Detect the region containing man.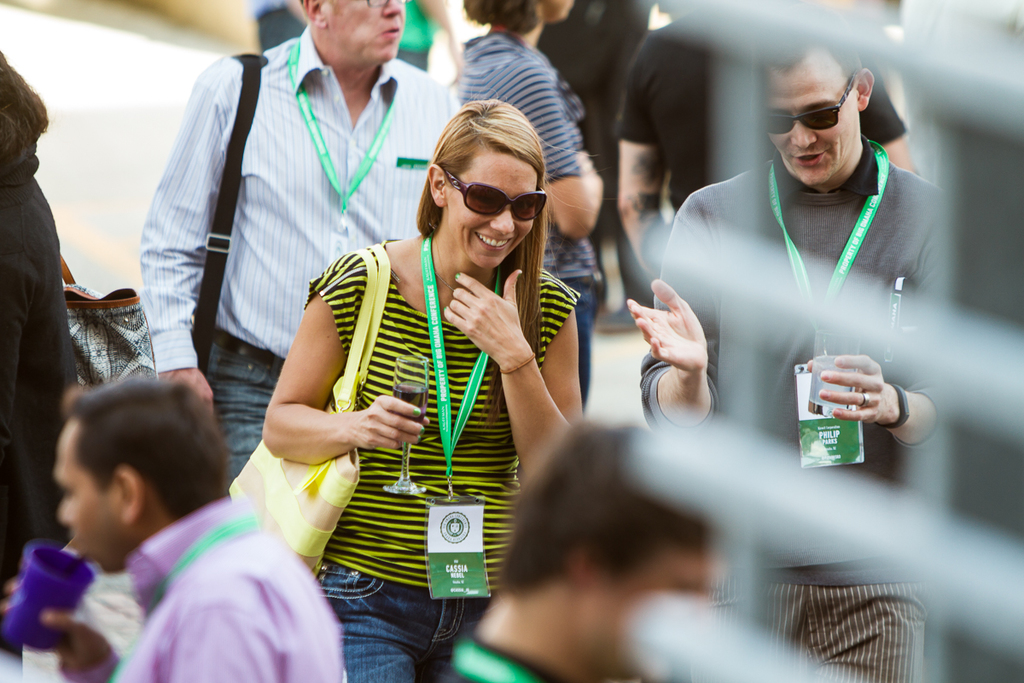
(x1=0, y1=375, x2=343, y2=682).
